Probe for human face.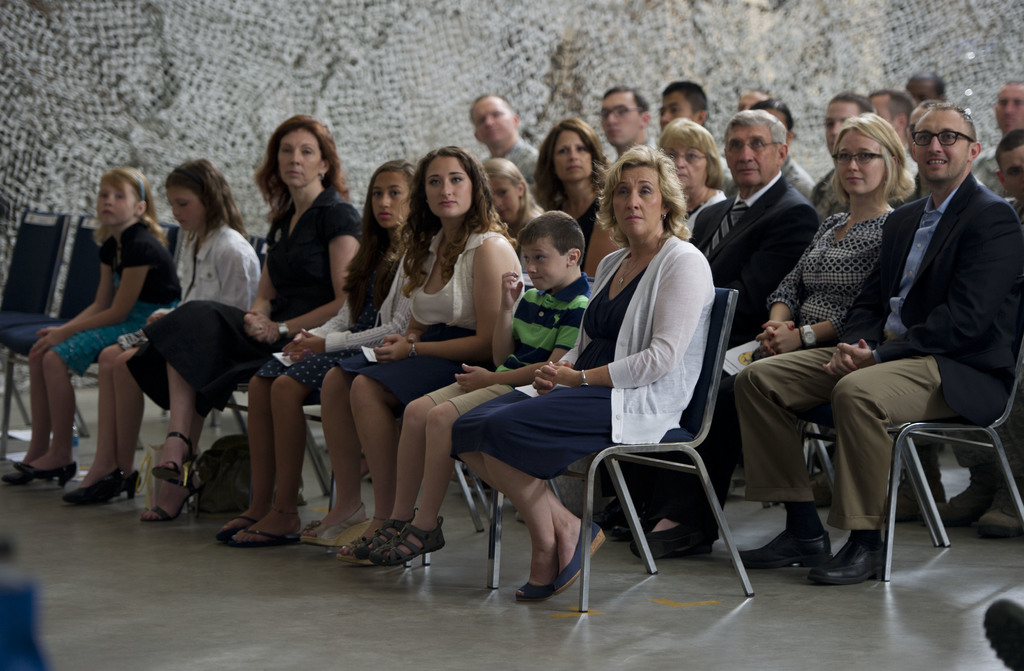
Probe result: rect(473, 98, 516, 145).
